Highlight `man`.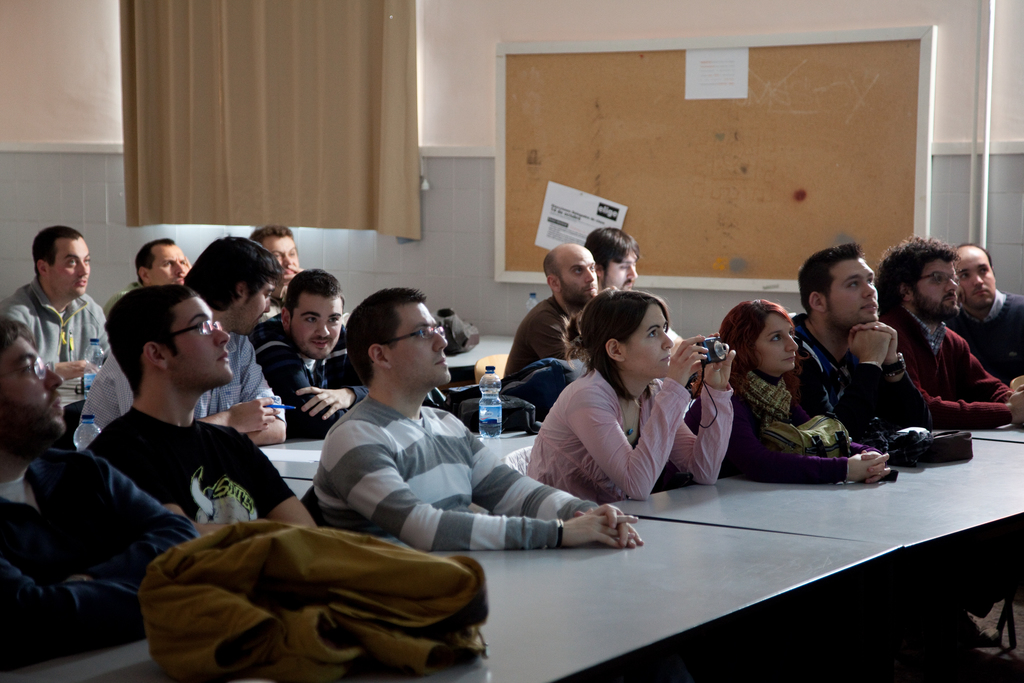
Highlighted region: bbox=[500, 242, 605, 375].
